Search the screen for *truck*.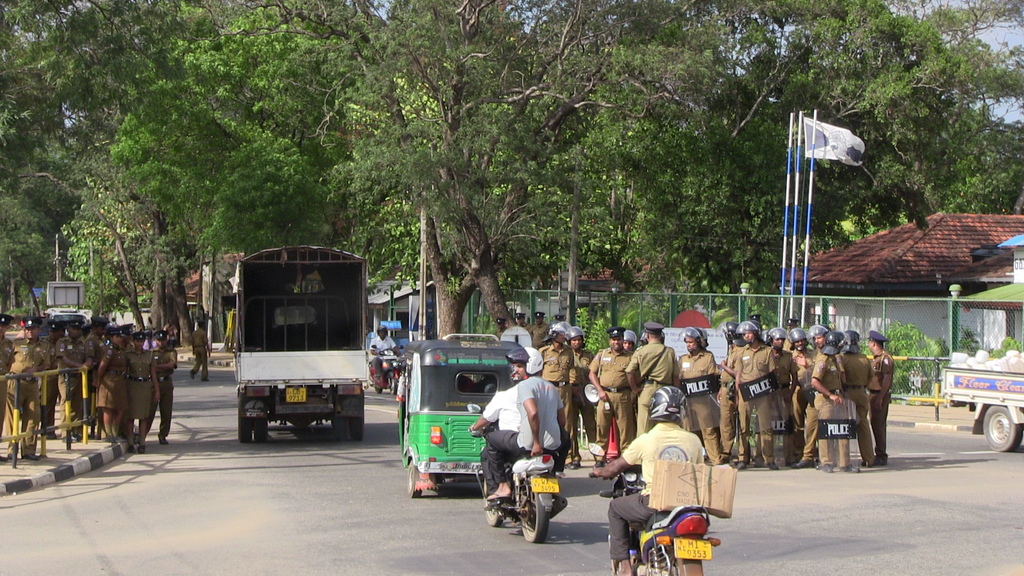
Found at (x1=938, y1=346, x2=1020, y2=444).
